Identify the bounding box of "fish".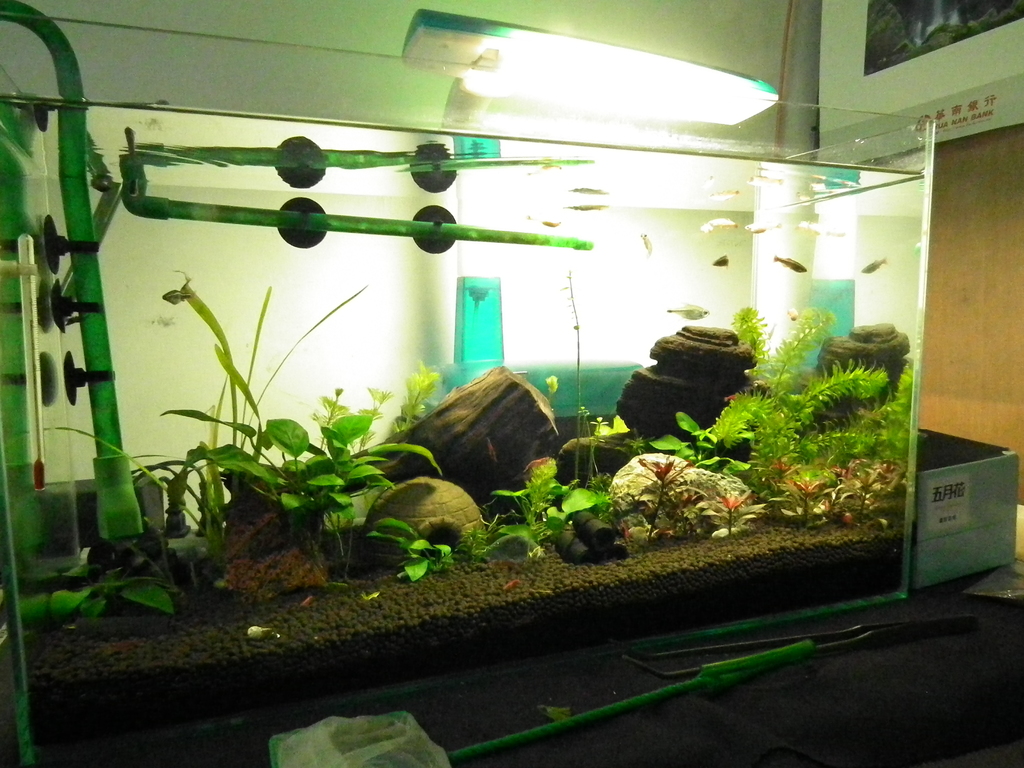
locate(567, 202, 608, 213).
